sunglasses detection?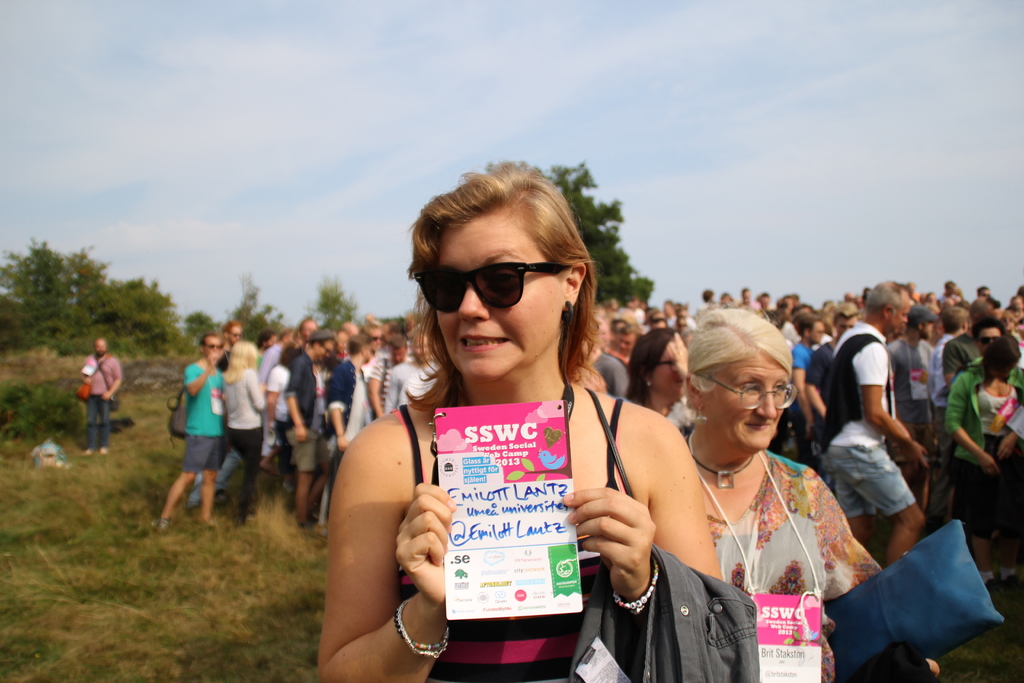
Rect(836, 323, 851, 329)
